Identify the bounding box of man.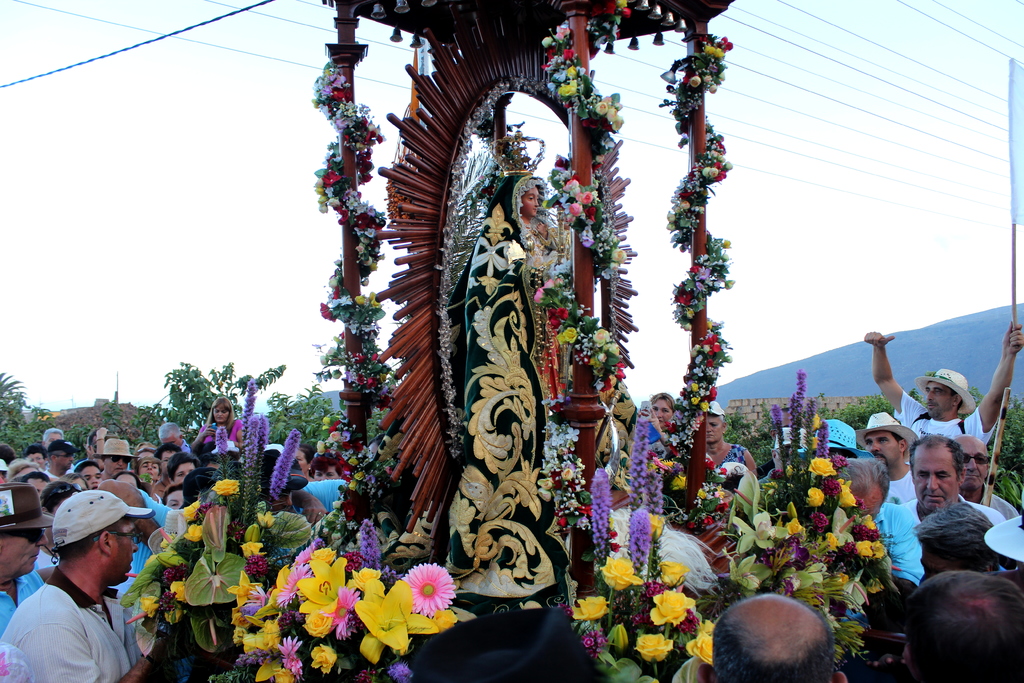
854:410:922:513.
